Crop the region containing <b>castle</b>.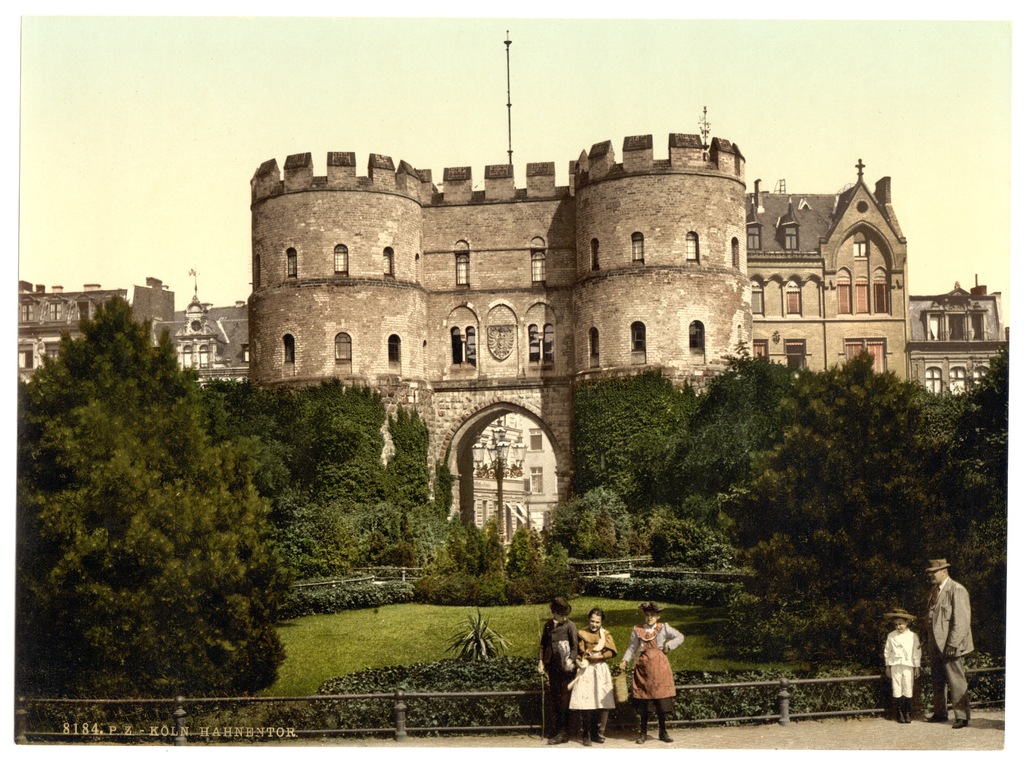
Crop region: {"left": 911, "top": 277, "right": 1007, "bottom": 399}.
